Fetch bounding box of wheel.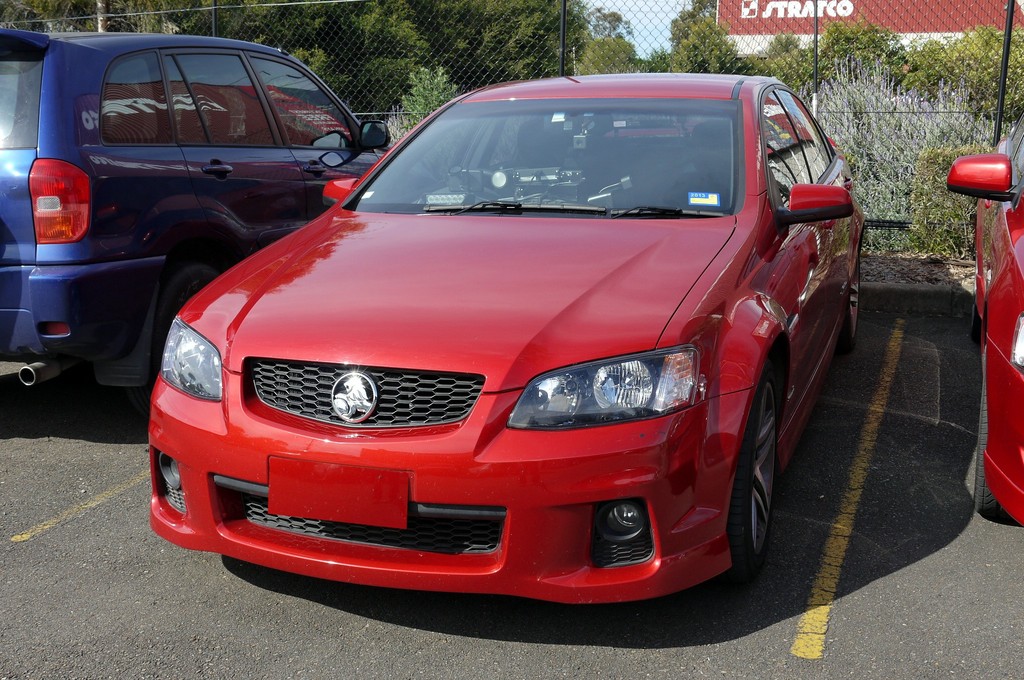
Bbox: bbox(721, 389, 788, 599).
